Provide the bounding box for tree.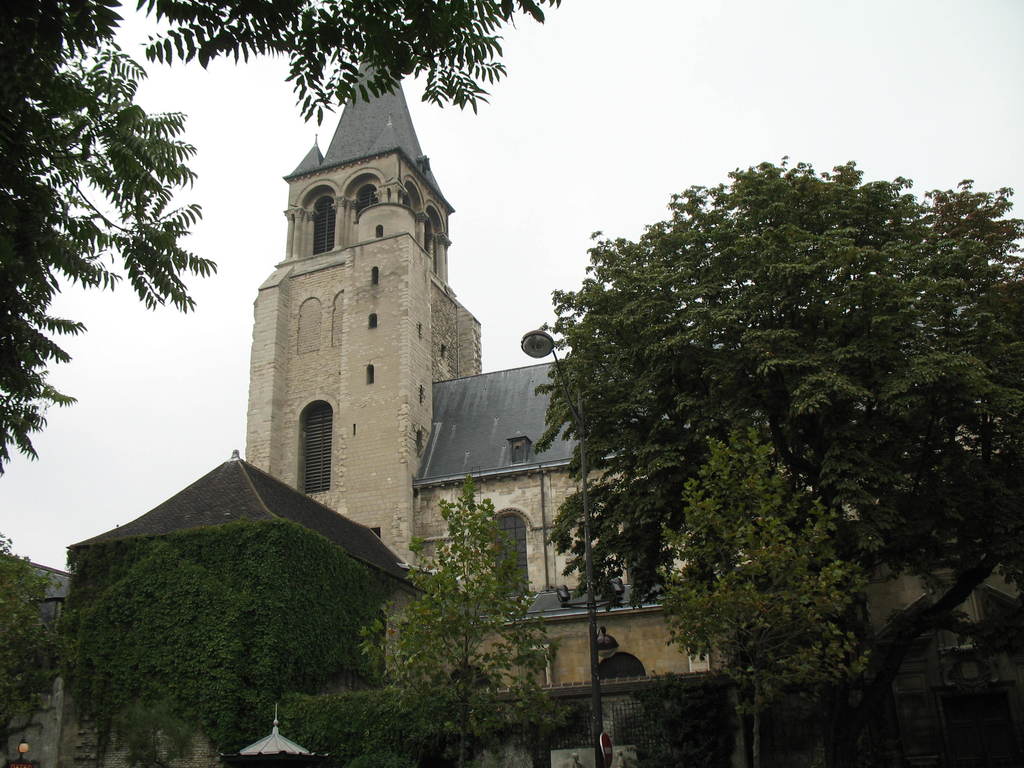
pyautogui.locateOnScreen(530, 154, 1023, 767).
